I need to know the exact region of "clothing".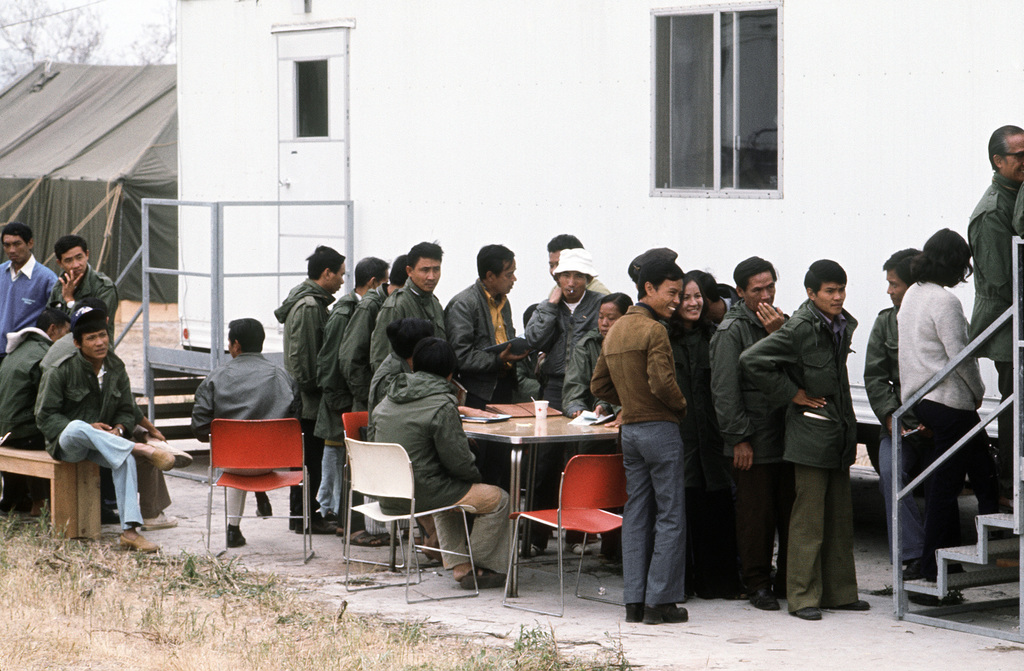
Region: rect(362, 368, 502, 574).
